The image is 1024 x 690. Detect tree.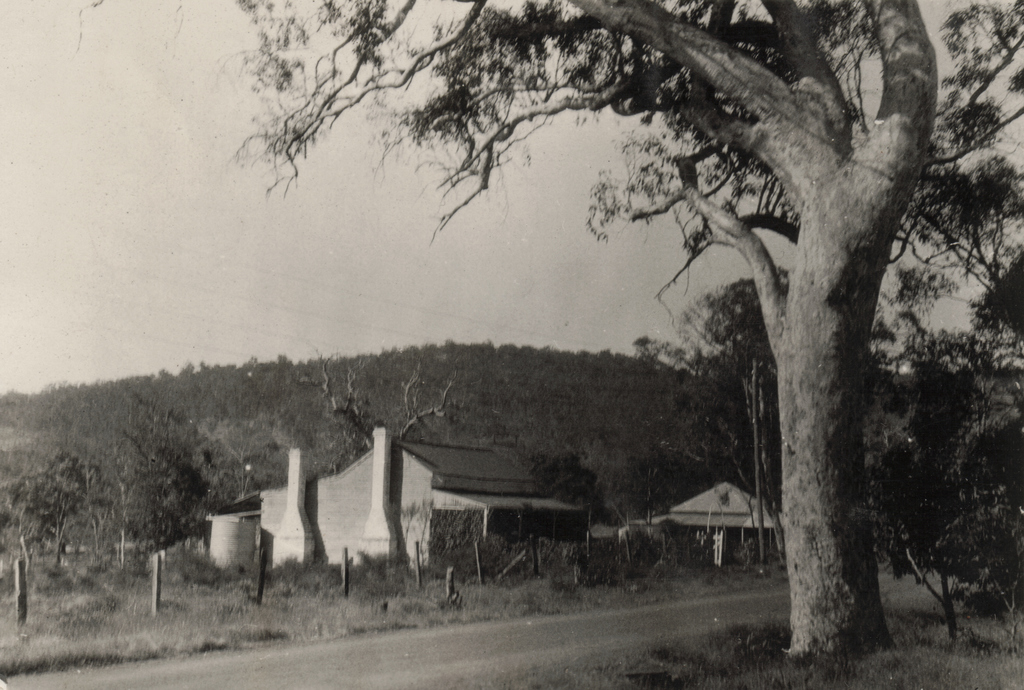
Detection: pyautogui.locateOnScreen(851, 342, 1023, 633).
